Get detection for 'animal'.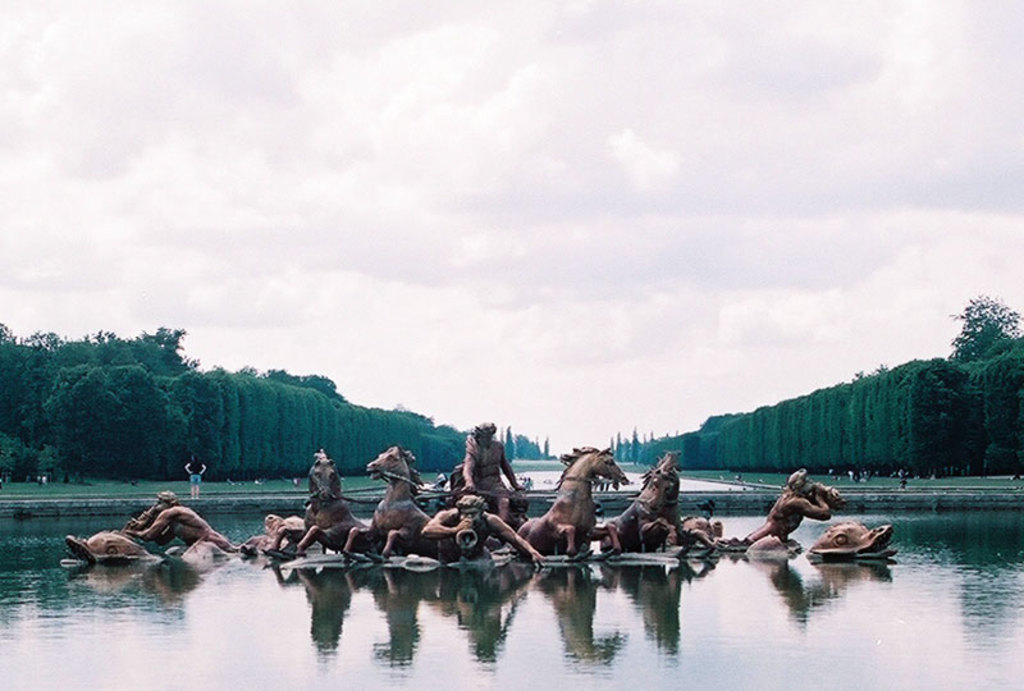
Detection: x1=282 y1=448 x2=358 y2=572.
